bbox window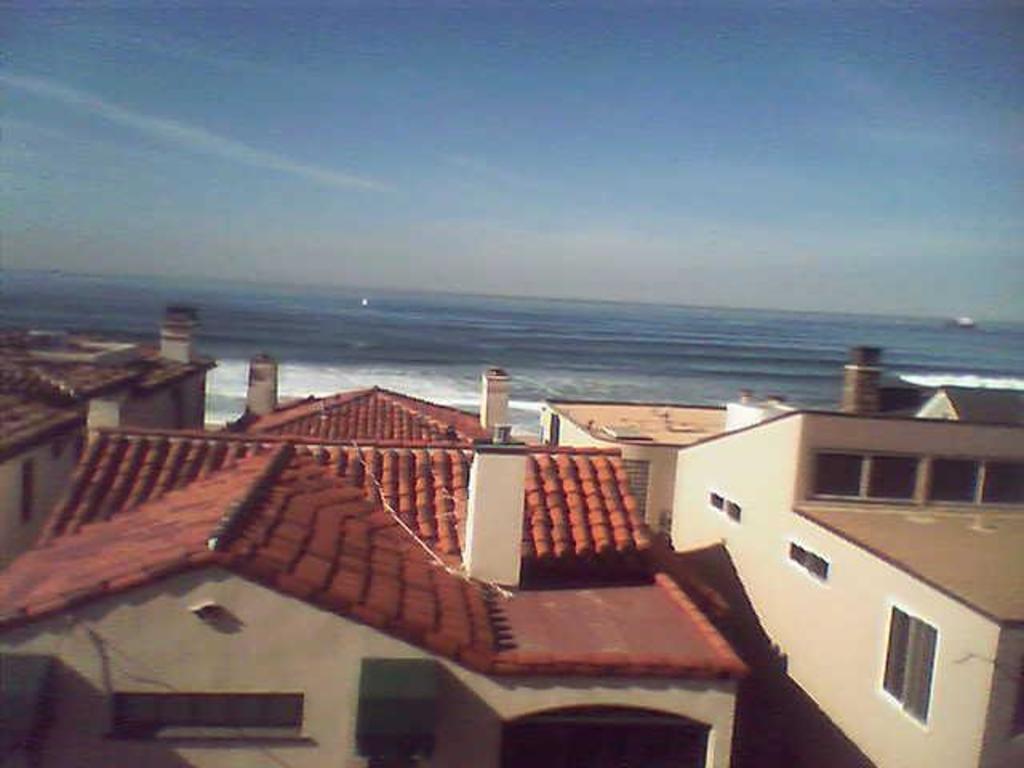
787:546:832:578
